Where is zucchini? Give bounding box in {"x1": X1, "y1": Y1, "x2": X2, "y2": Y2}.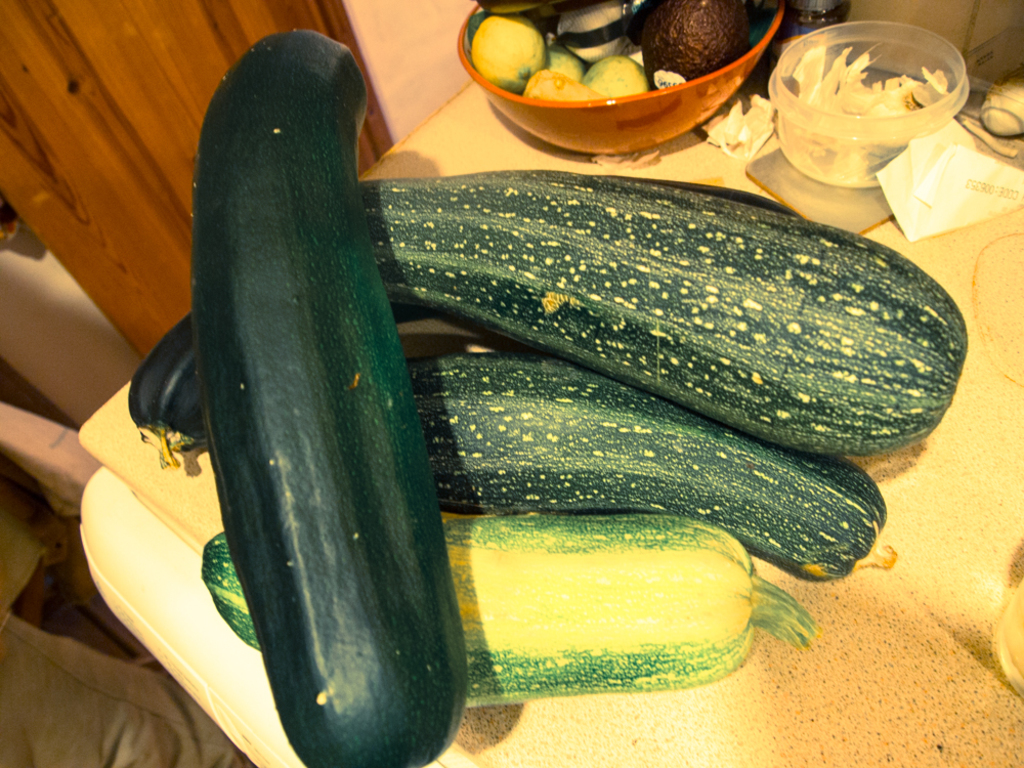
{"x1": 187, "y1": 8, "x2": 477, "y2": 767}.
